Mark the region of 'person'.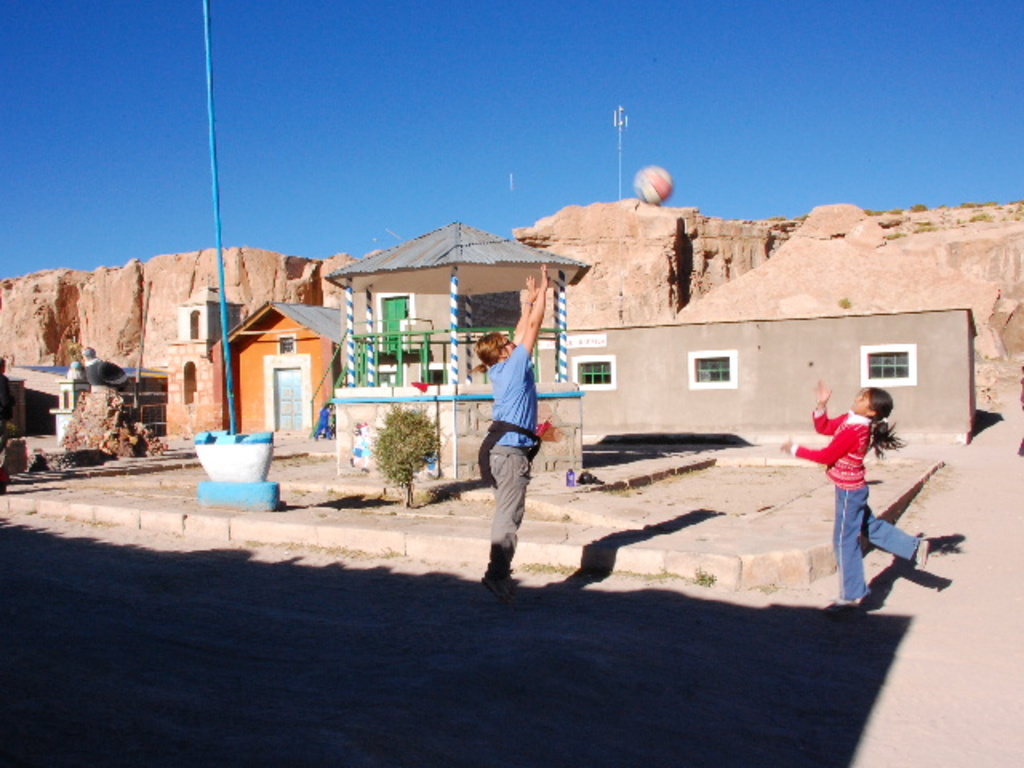
Region: 774:379:928:605.
